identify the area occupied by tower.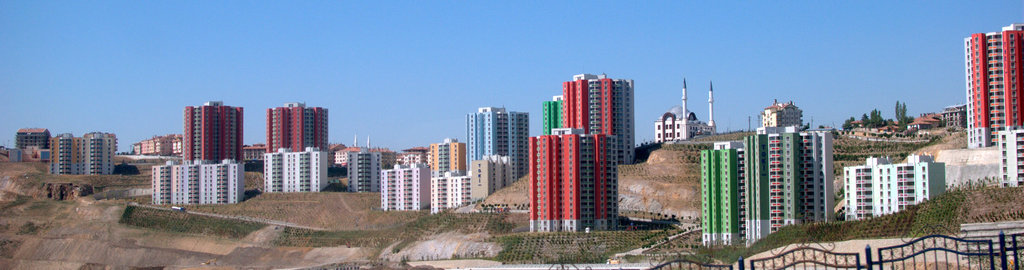
Area: (700, 144, 739, 245).
